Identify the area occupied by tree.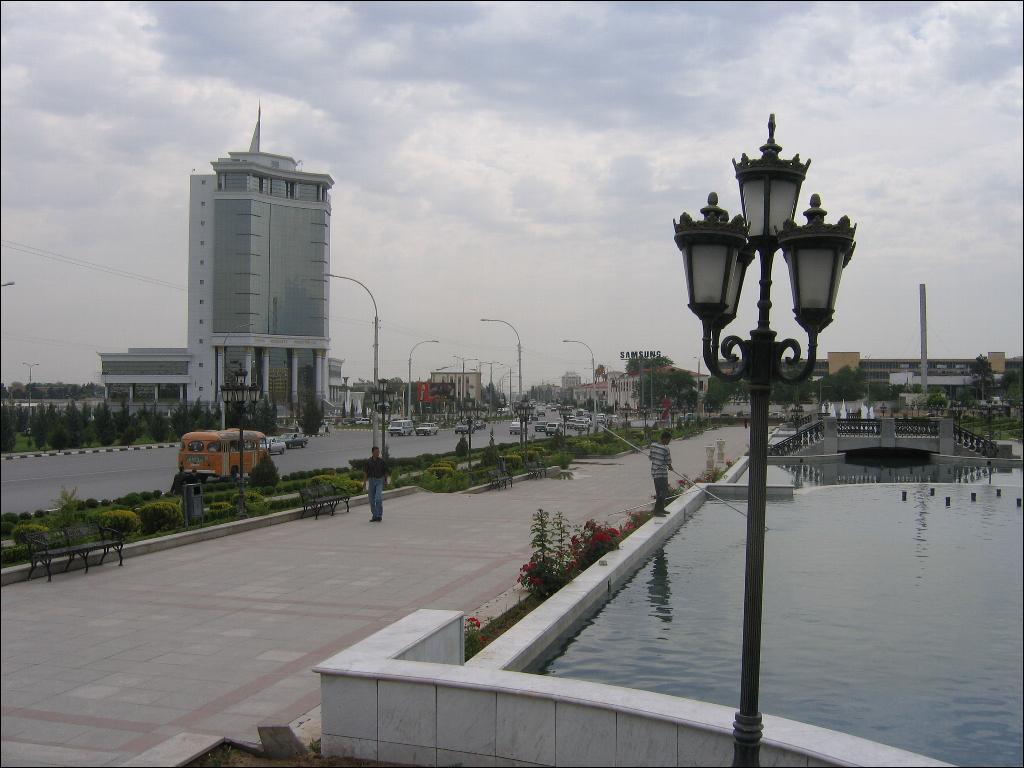
Area: [627,352,724,408].
